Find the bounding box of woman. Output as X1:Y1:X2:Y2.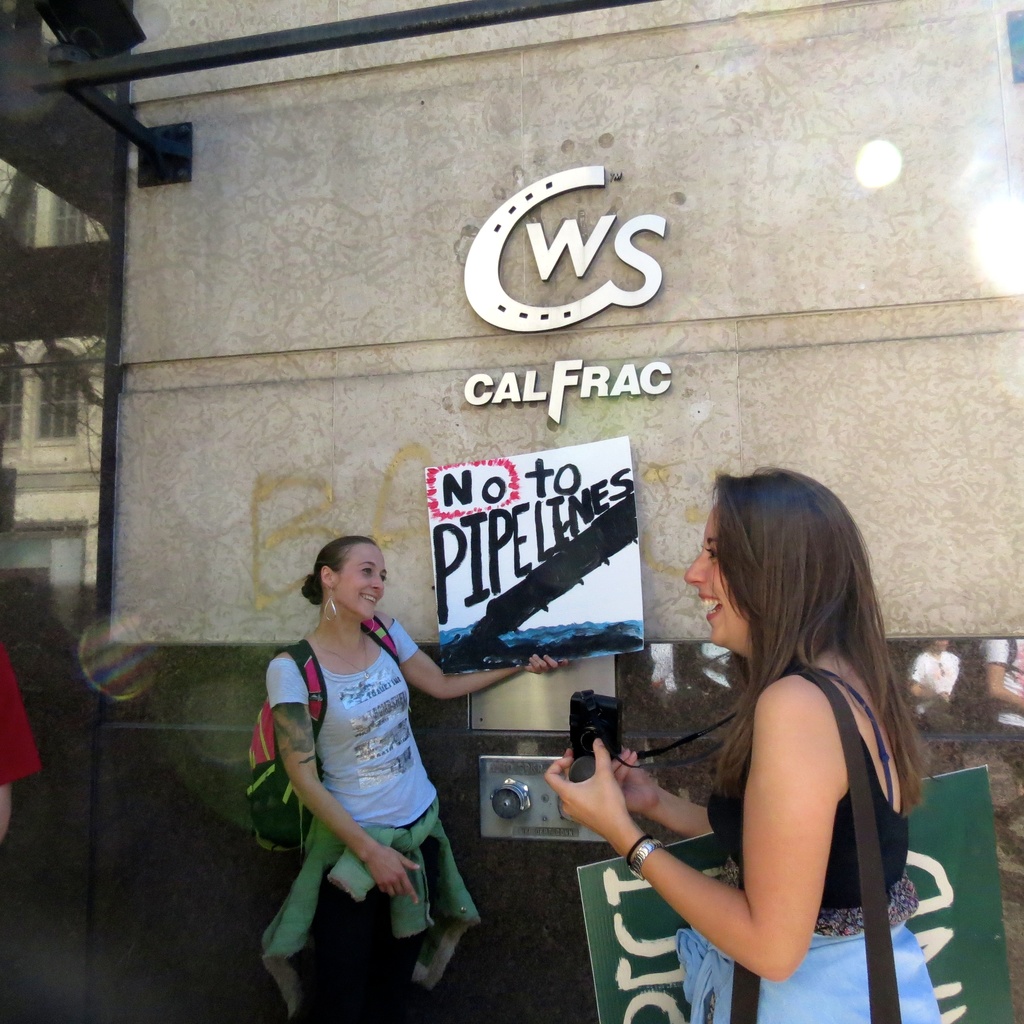
259:536:574:1023.
